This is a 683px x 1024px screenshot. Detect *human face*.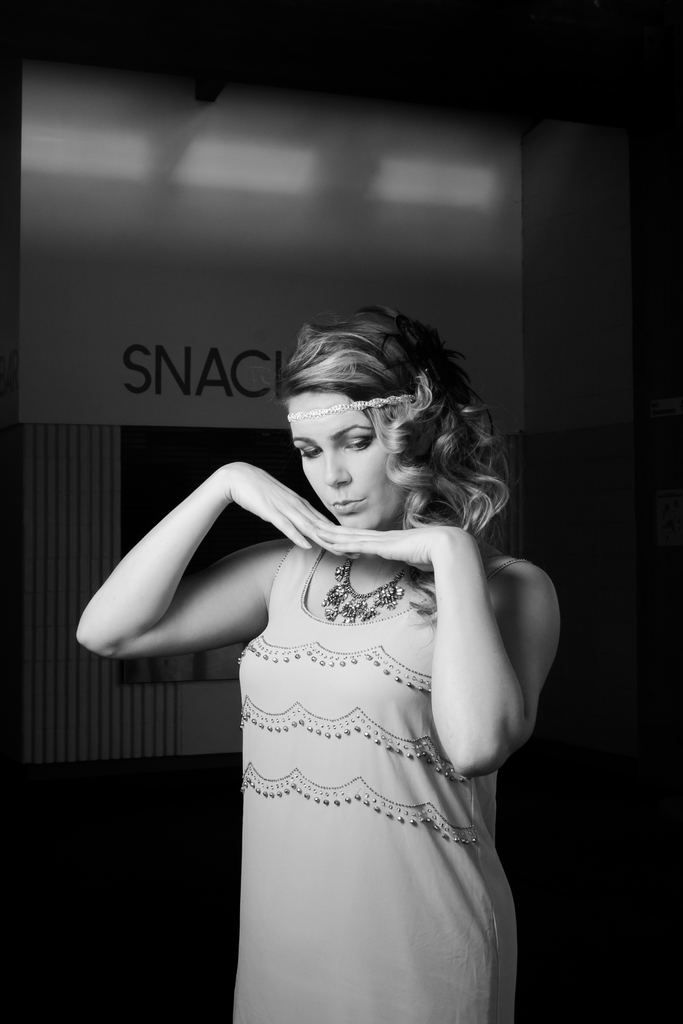
289/389/403/525.
